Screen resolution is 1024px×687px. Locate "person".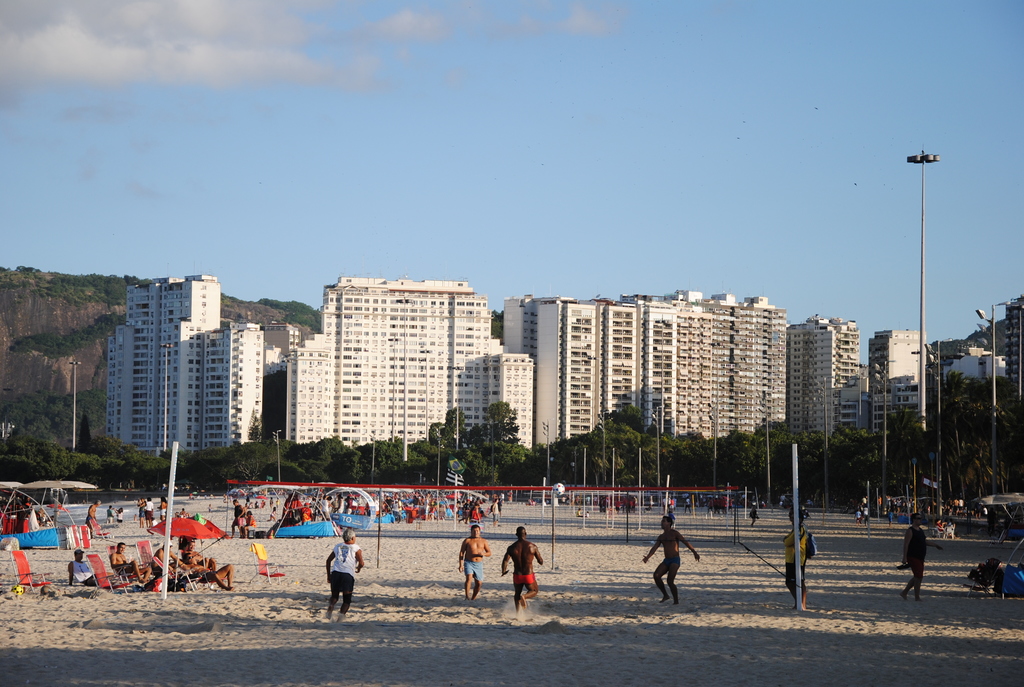
637,512,703,606.
